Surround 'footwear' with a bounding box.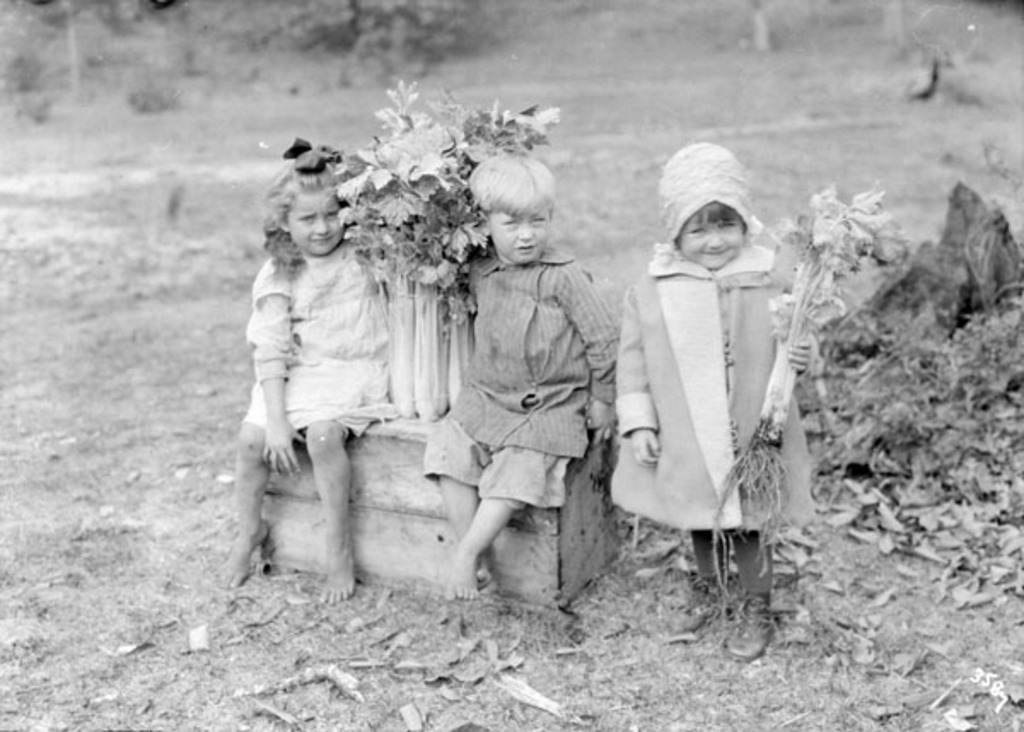
l=676, t=580, r=730, b=628.
